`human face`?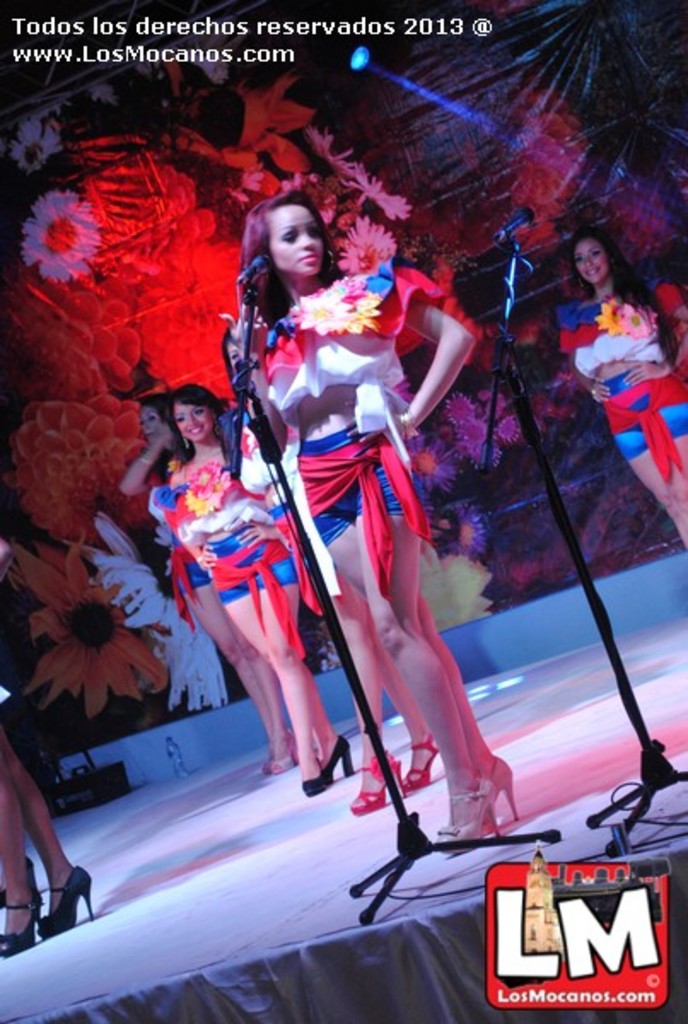
x1=178, y1=406, x2=215, y2=439
